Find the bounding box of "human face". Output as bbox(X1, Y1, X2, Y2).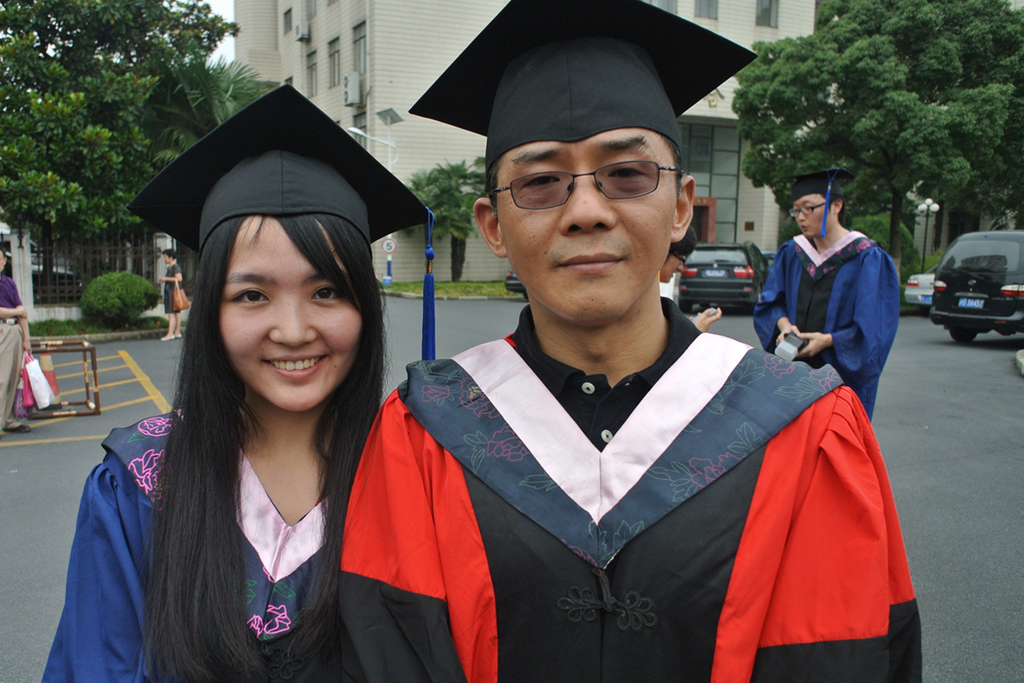
bbox(657, 242, 692, 283).
